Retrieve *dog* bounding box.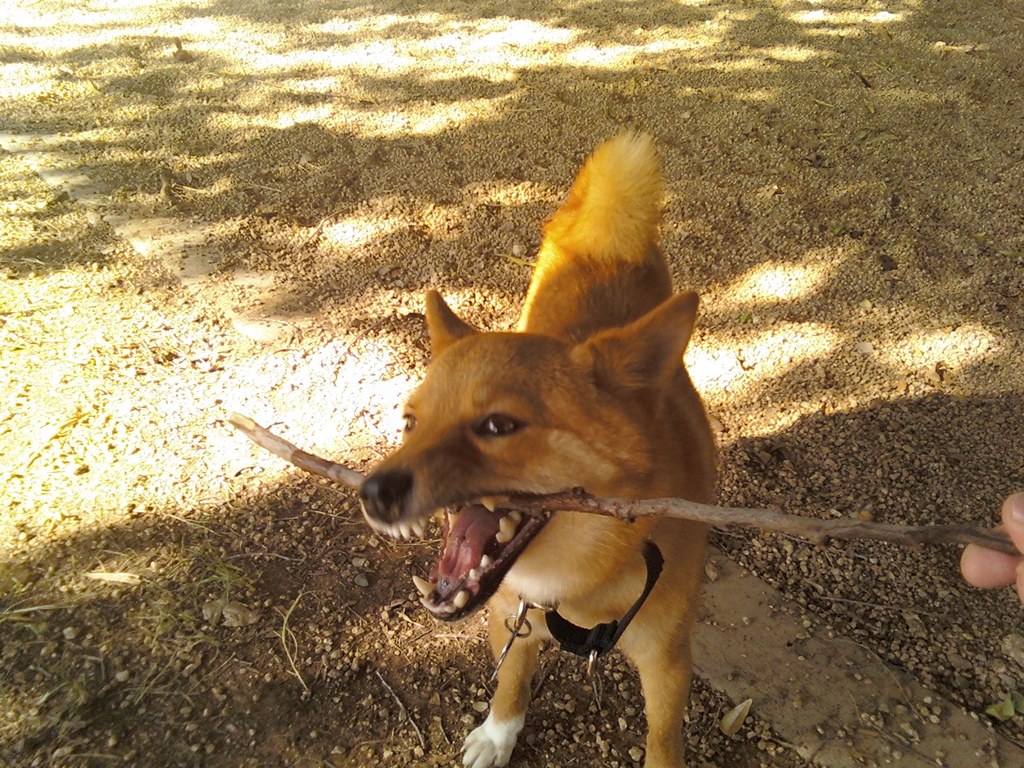
Bounding box: [x1=362, y1=126, x2=719, y2=767].
